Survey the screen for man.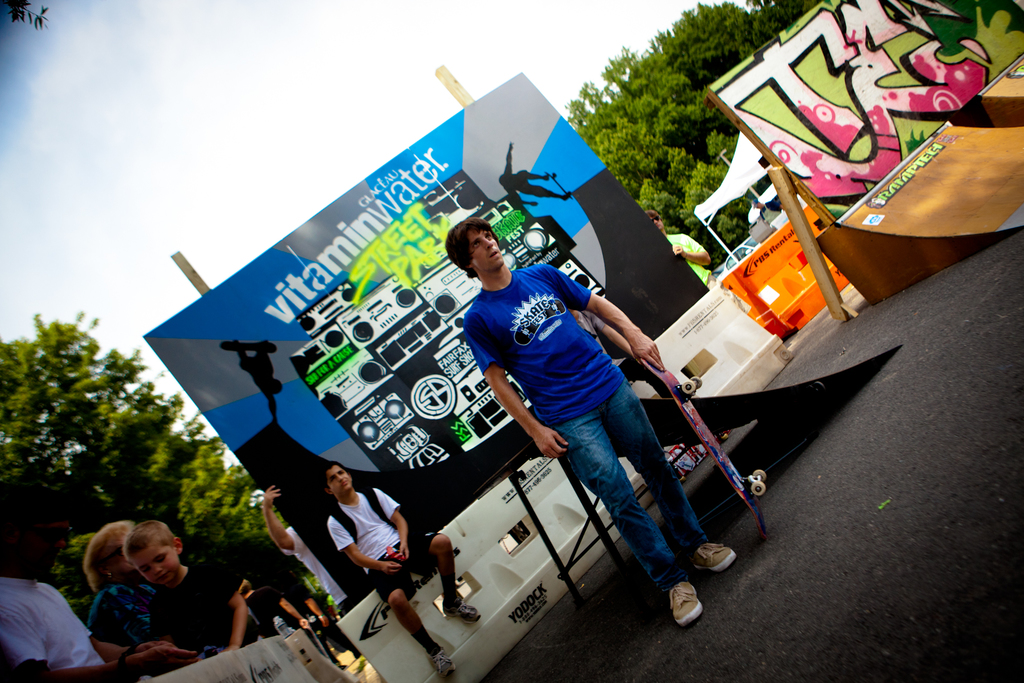
Survey found: left=325, top=465, right=480, bottom=682.
